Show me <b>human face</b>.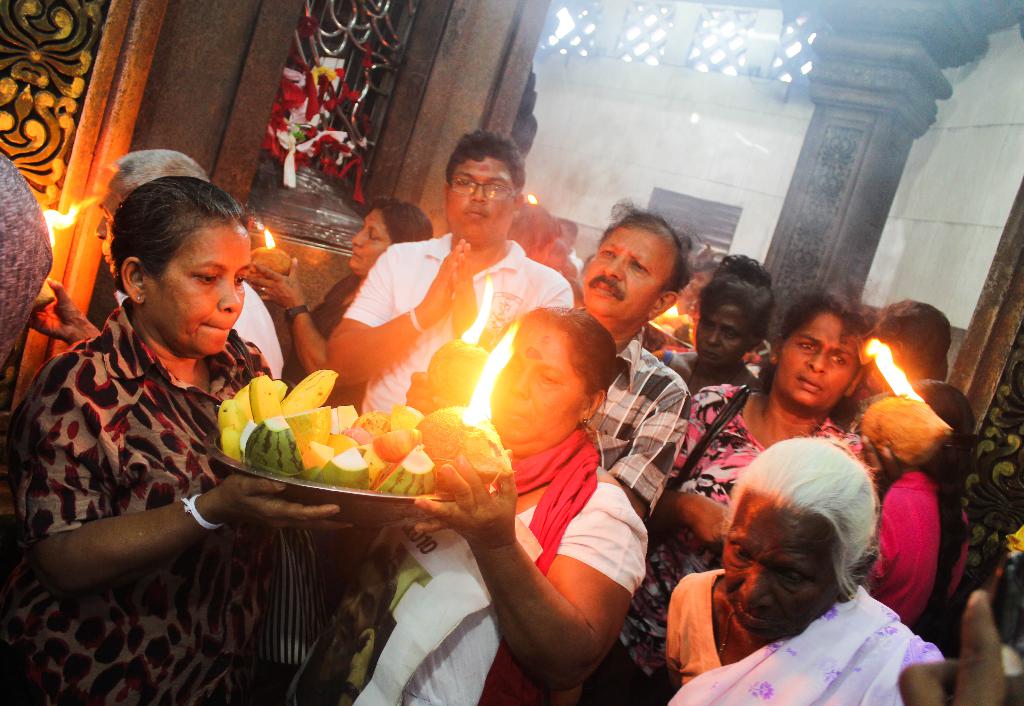
<b>human face</b> is here: [778, 315, 854, 408].
